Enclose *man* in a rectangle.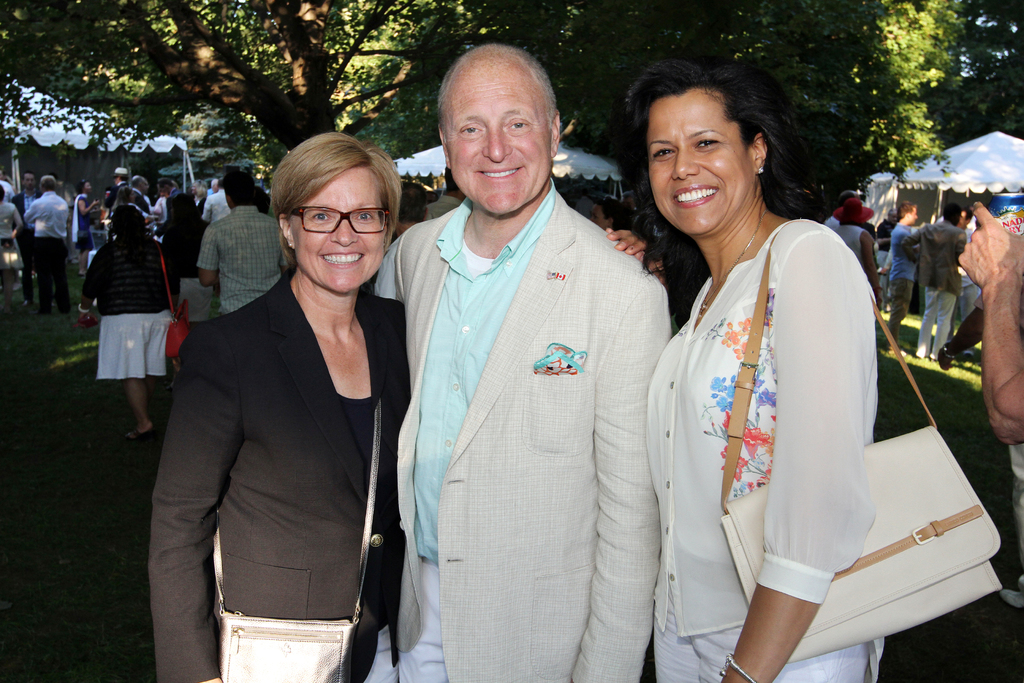
x1=22, y1=174, x2=72, y2=313.
